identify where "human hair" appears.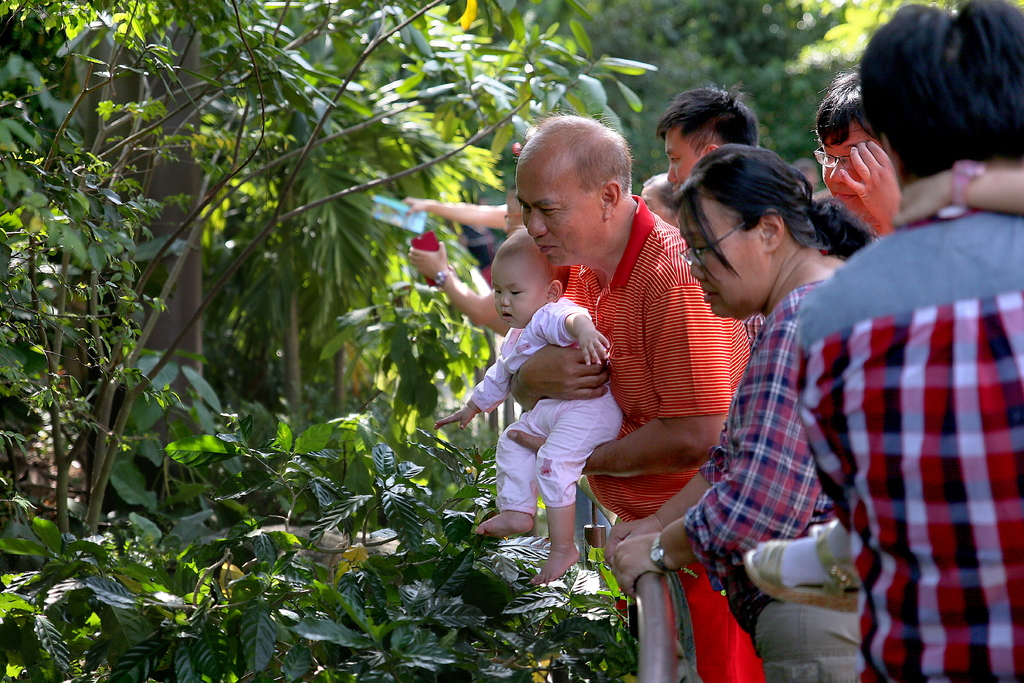
Appears at bbox(807, 62, 882, 150).
